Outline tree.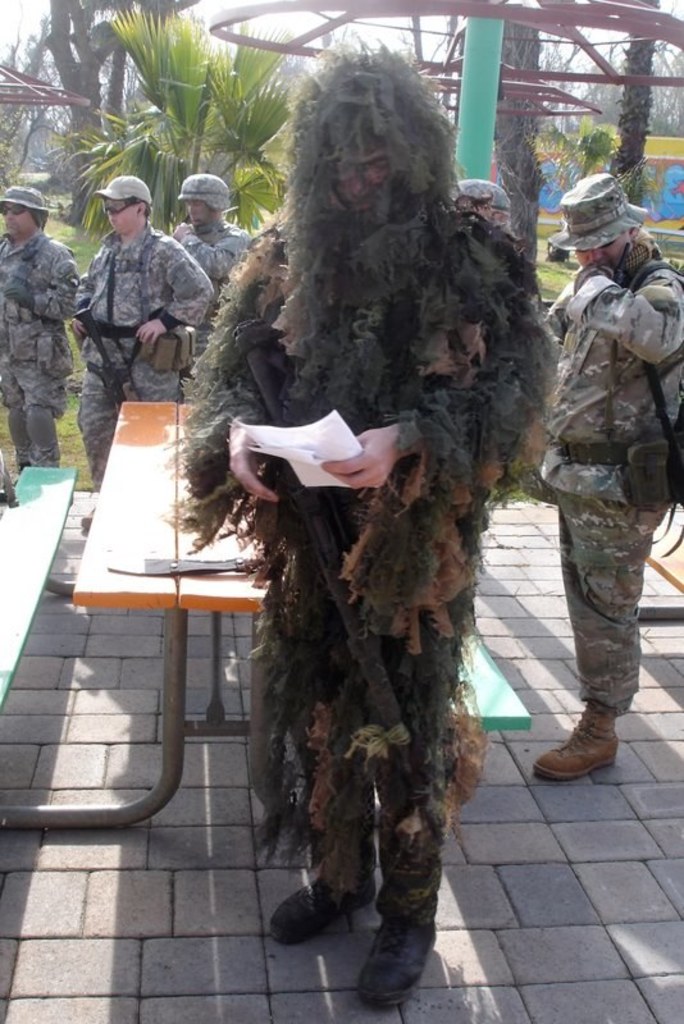
Outline: bbox(465, 0, 538, 279).
